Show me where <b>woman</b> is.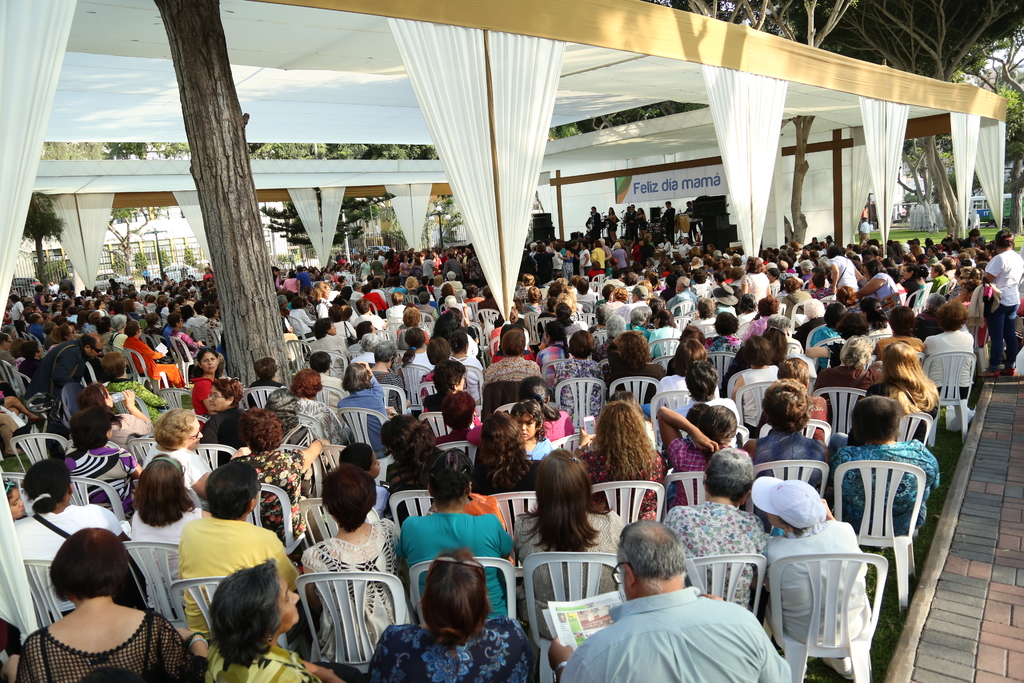
<b>woman</b> is at bbox(828, 397, 939, 542).
